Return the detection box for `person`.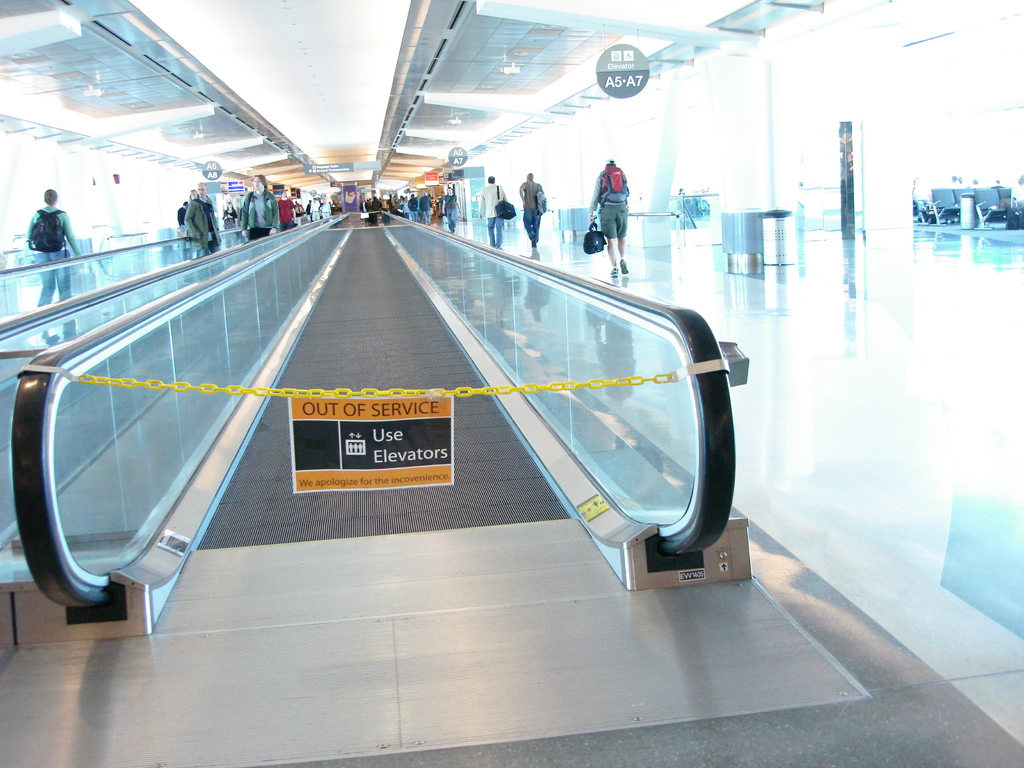
[left=26, top=186, right=85, bottom=307].
